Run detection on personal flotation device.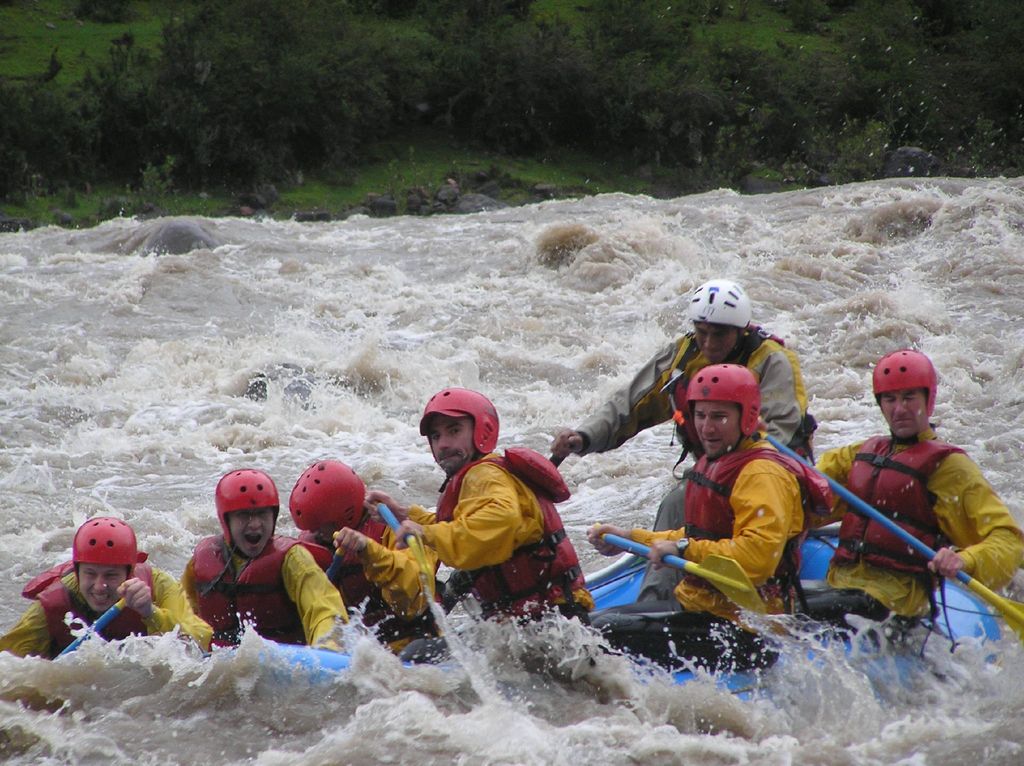
Result: Rect(666, 436, 837, 596).
